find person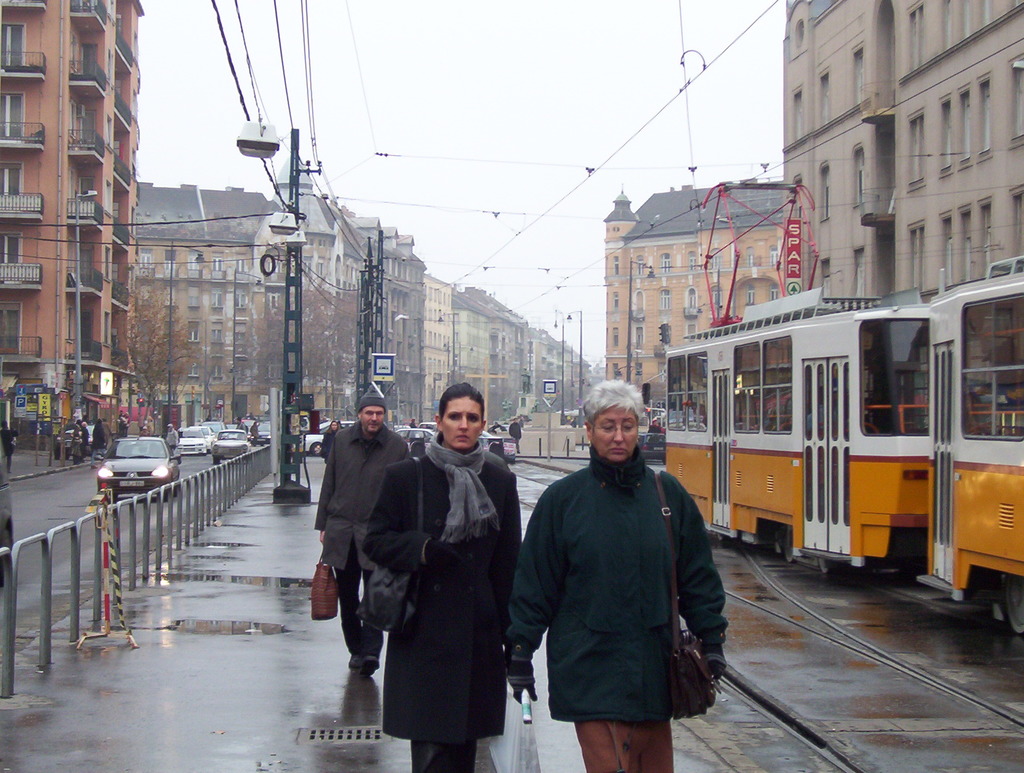
(316,391,410,676)
